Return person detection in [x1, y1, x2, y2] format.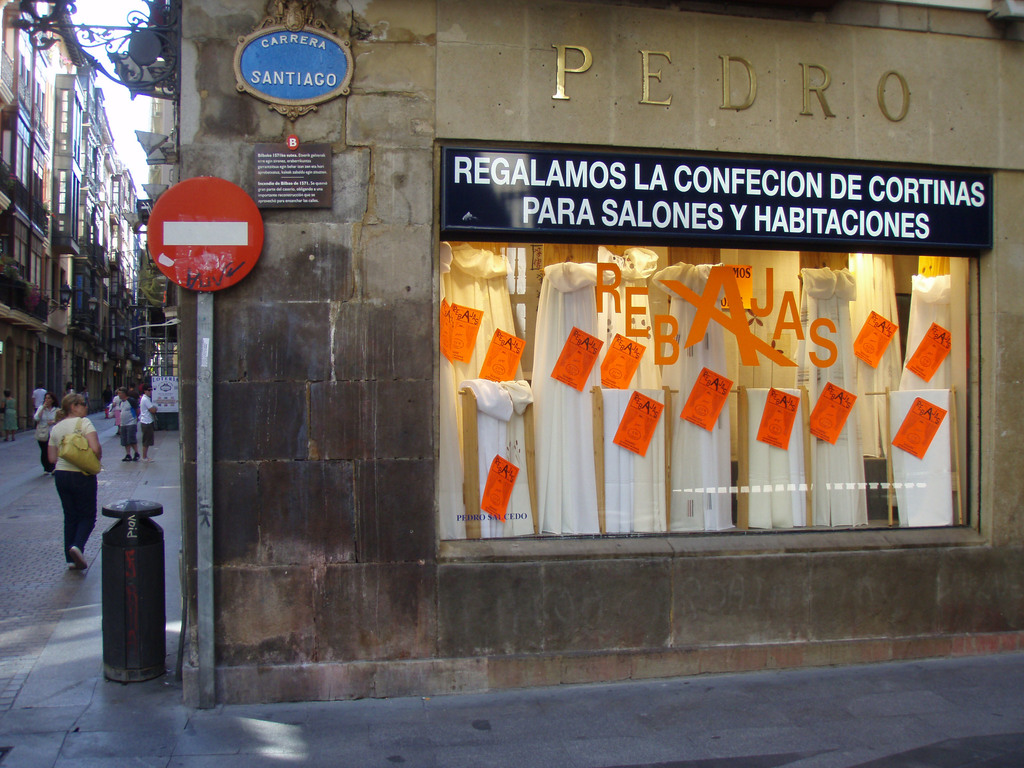
[33, 393, 59, 463].
